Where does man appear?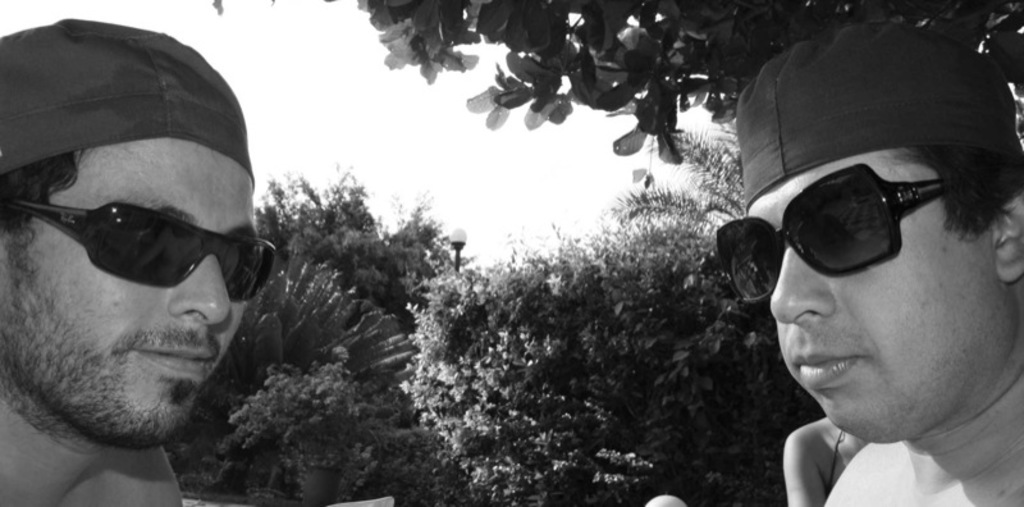
Appears at x1=0, y1=79, x2=275, y2=462.
